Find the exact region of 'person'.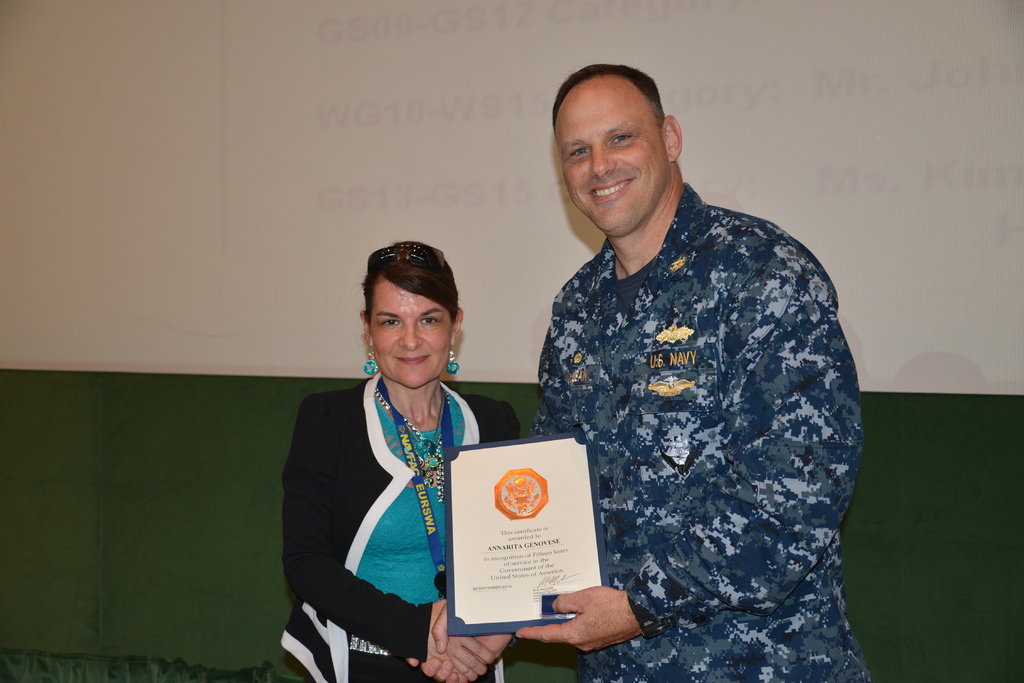
Exact region: locate(278, 236, 522, 682).
